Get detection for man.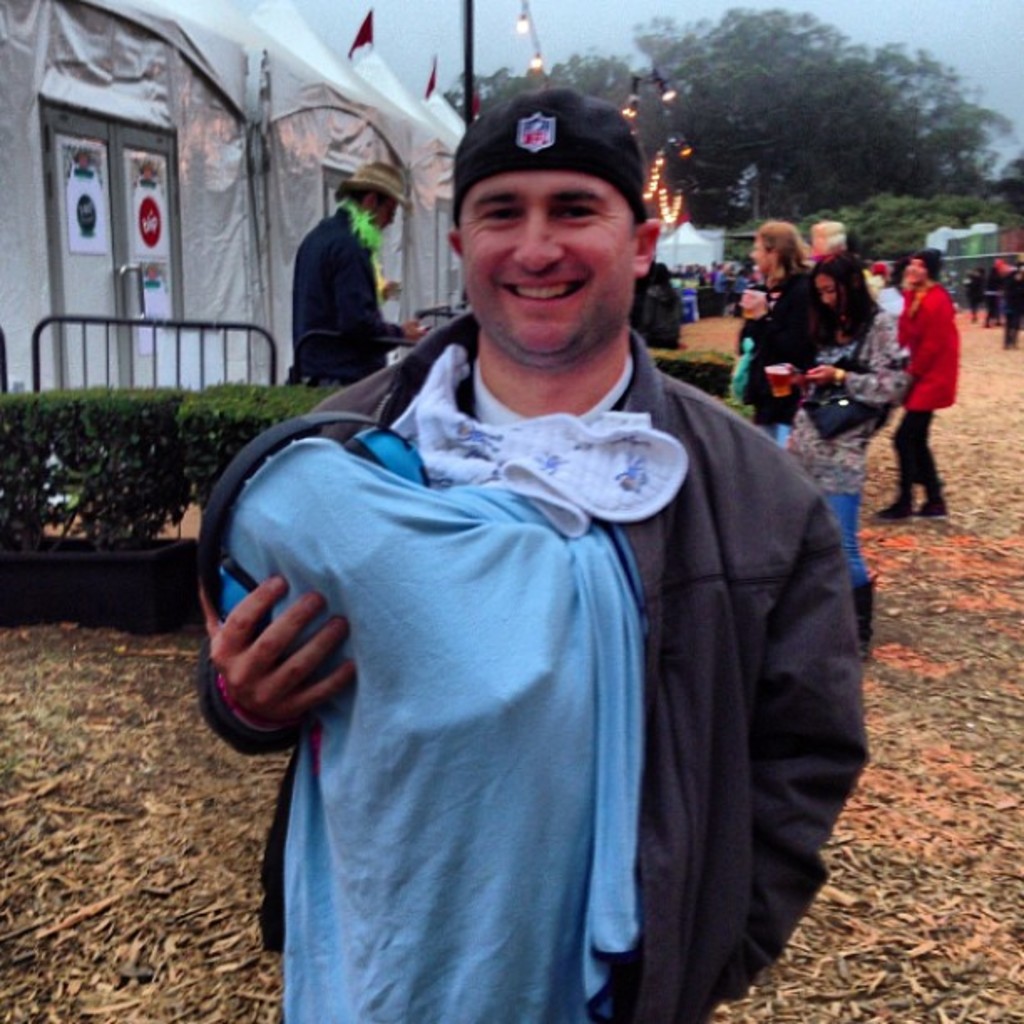
Detection: box(1004, 256, 1022, 348).
